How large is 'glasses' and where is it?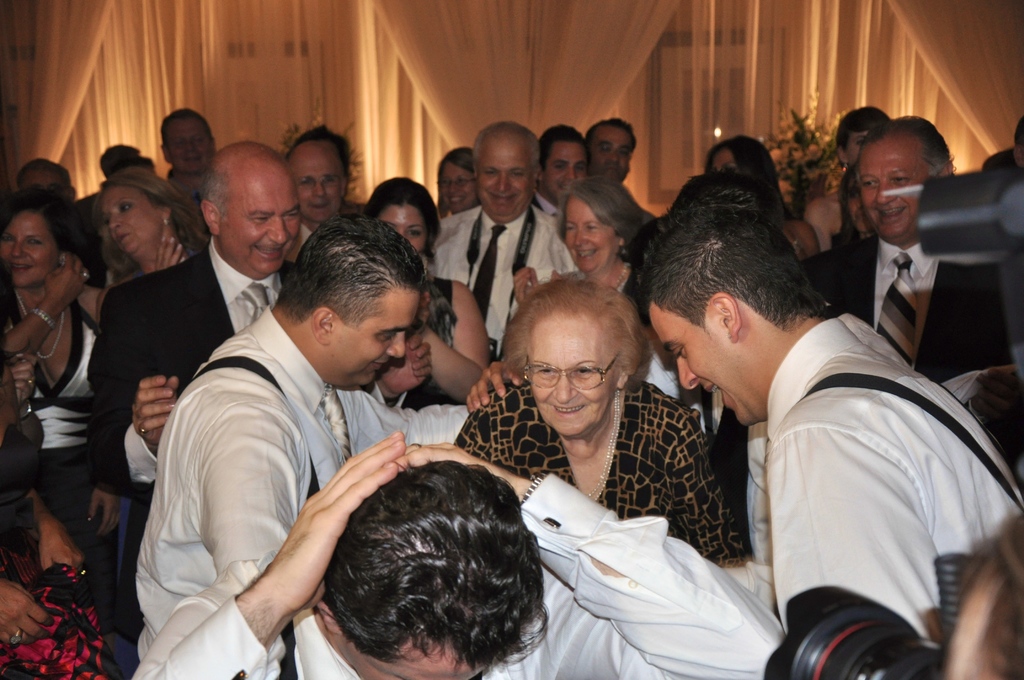
Bounding box: region(295, 174, 345, 188).
